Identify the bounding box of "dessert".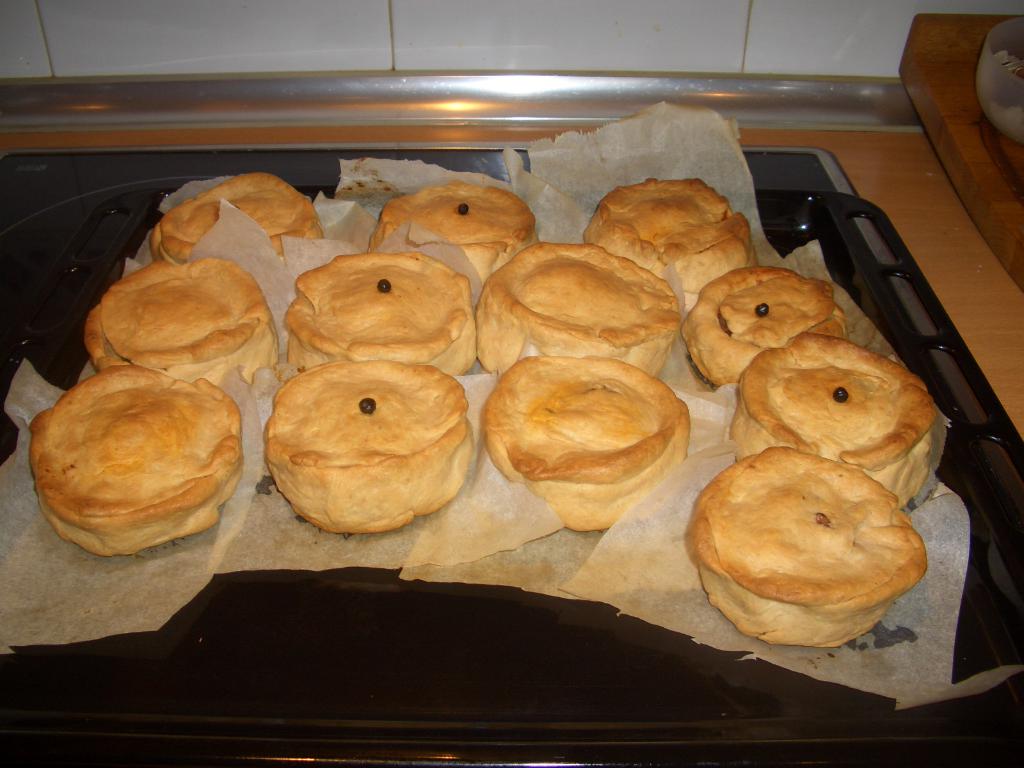
149 175 328 264.
